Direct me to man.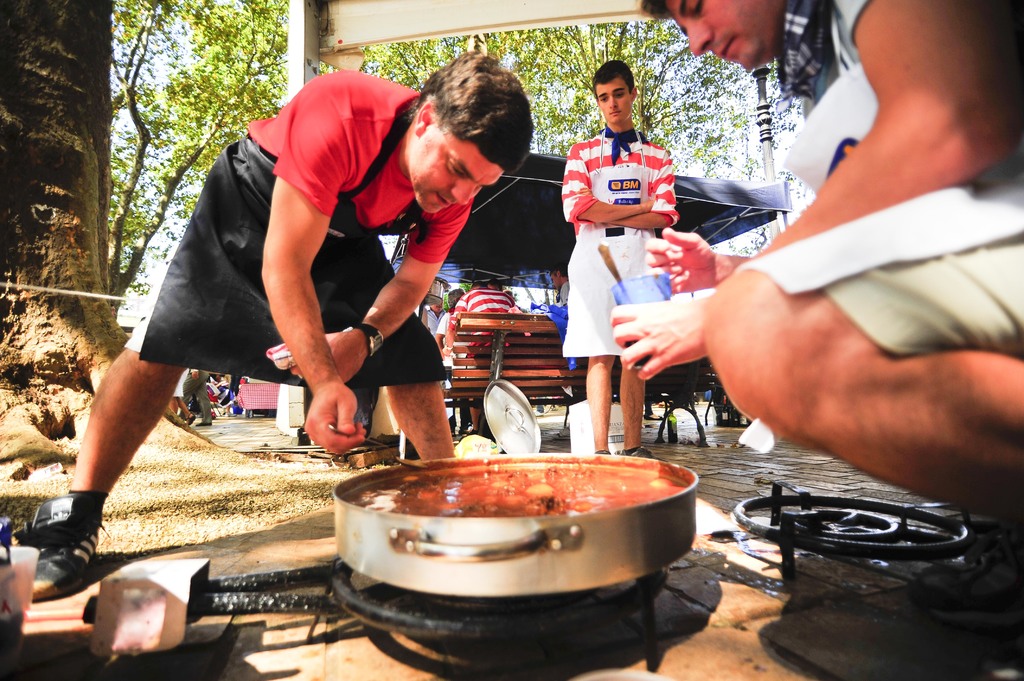
Direction: rect(522, 308, 546, 417).
